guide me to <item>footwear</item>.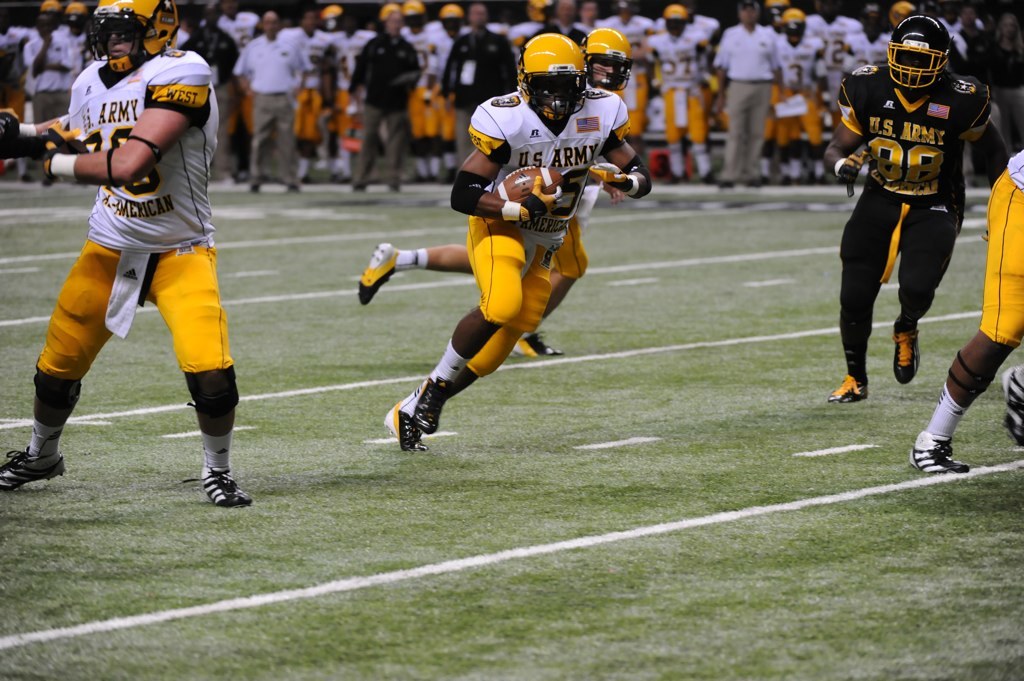
Guidance: region(1002, 368, 1023, 446).
